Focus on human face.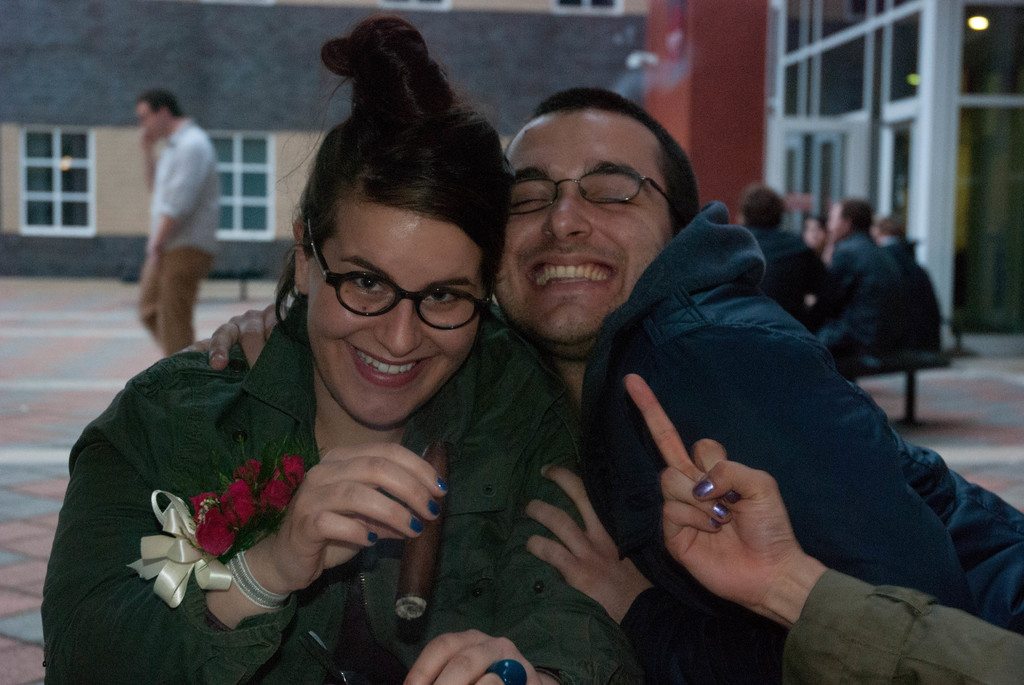
Focused at x1=496 y1=116 x2=672 y2=347.
